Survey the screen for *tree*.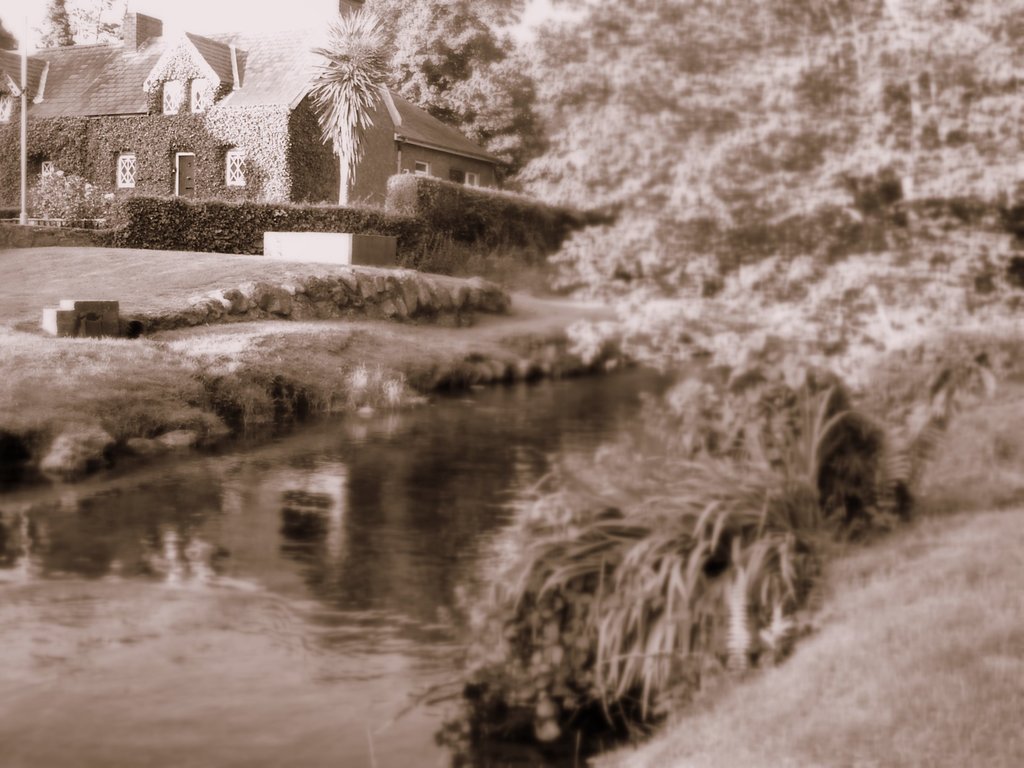
Survey found: x1=289 y1=43 x2=379 y2=185.
